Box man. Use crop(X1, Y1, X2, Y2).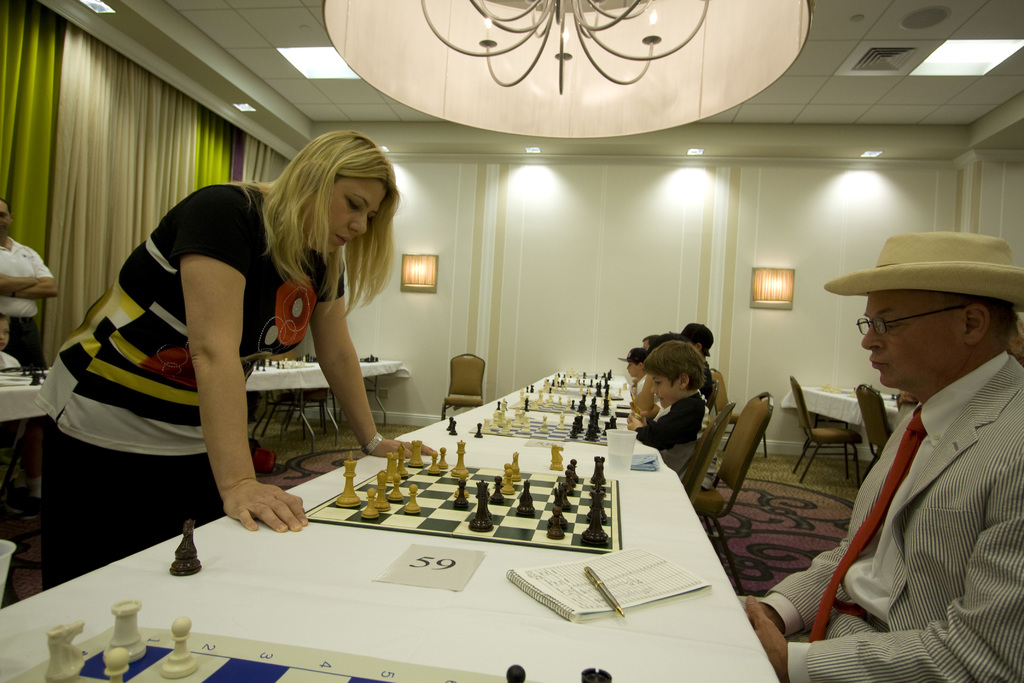
crop(0, 197, 61, 369).
